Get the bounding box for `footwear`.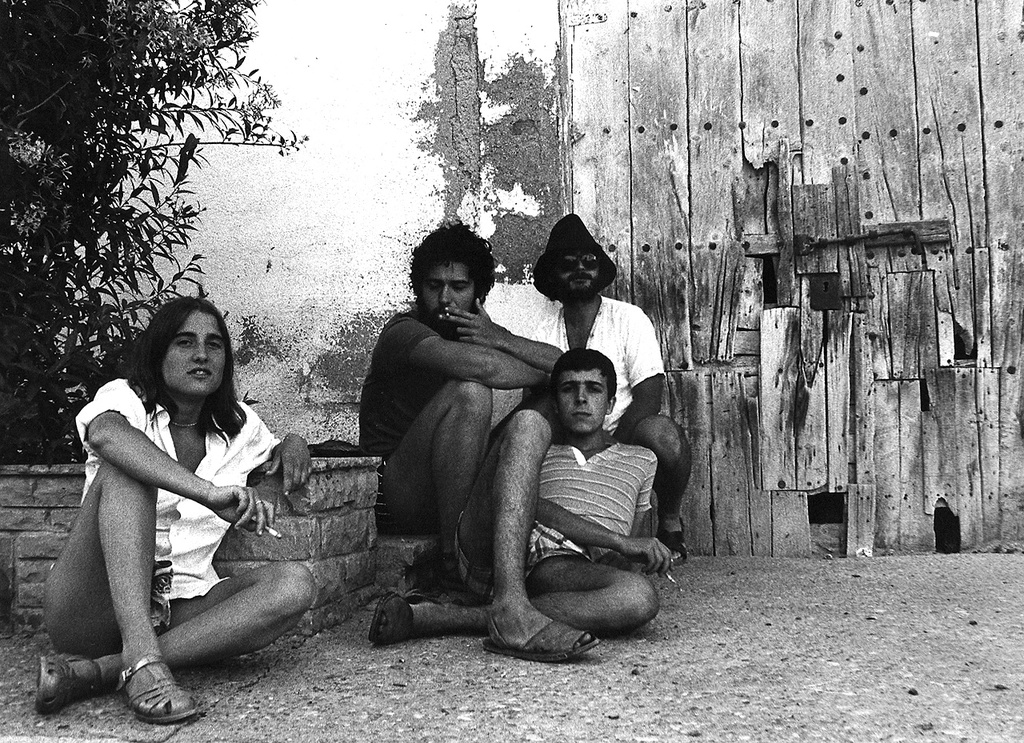
117:656:192:725.
